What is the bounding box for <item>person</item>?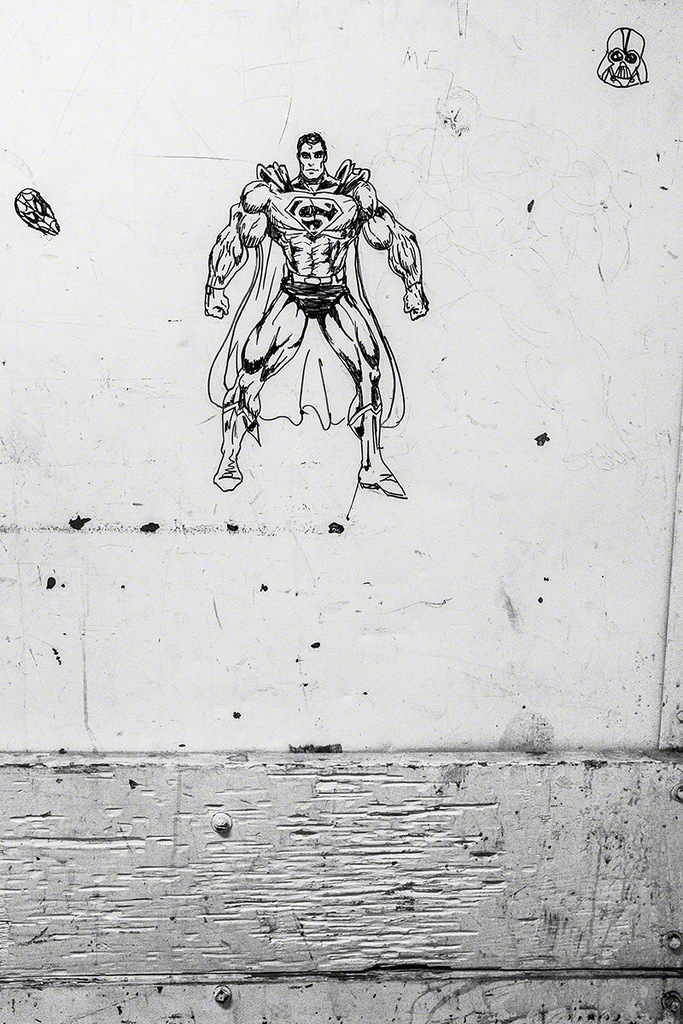
(x1=205, y1=130, x2=427, y2=500).
